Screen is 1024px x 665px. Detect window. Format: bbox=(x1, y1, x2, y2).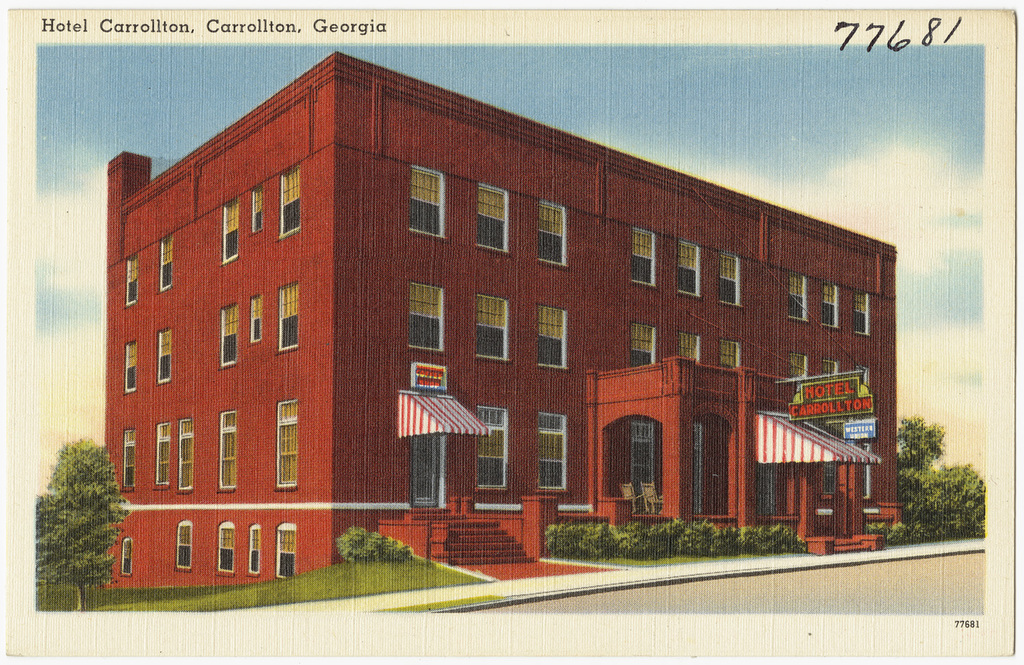
bbox=(252, 186, 262, 232).
